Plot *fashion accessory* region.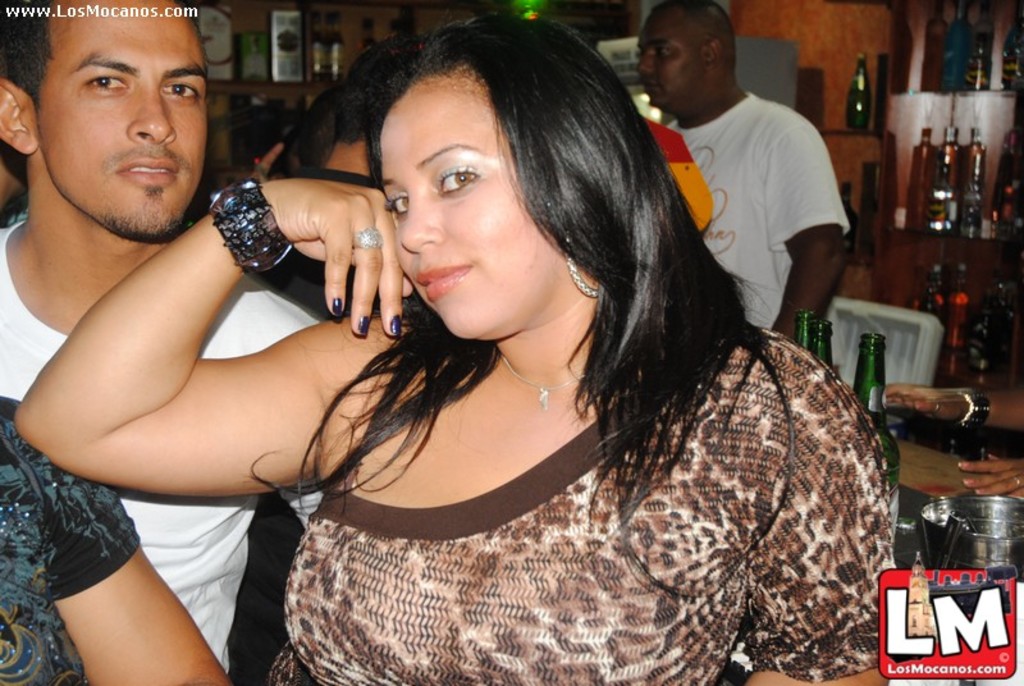
Plotted at 553/233/616/301.
